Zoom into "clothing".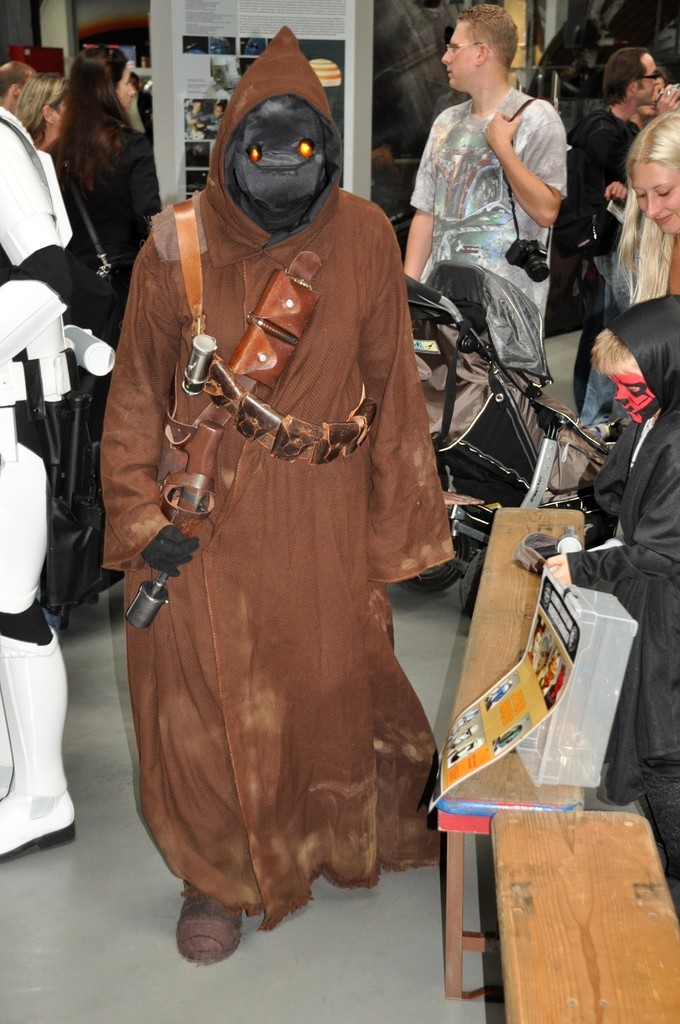
Zoom target: {"x1": 565, "y1": 106, "x2": 642, "y2": 419}.
